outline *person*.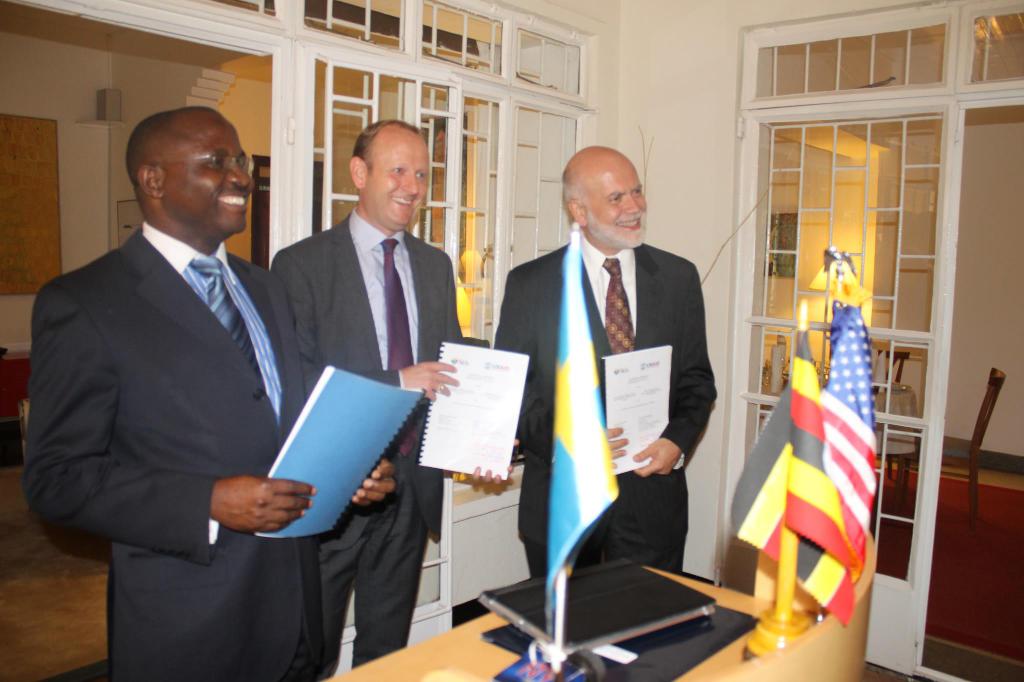
Outline: l=274, t=118, r=515, b=681.
